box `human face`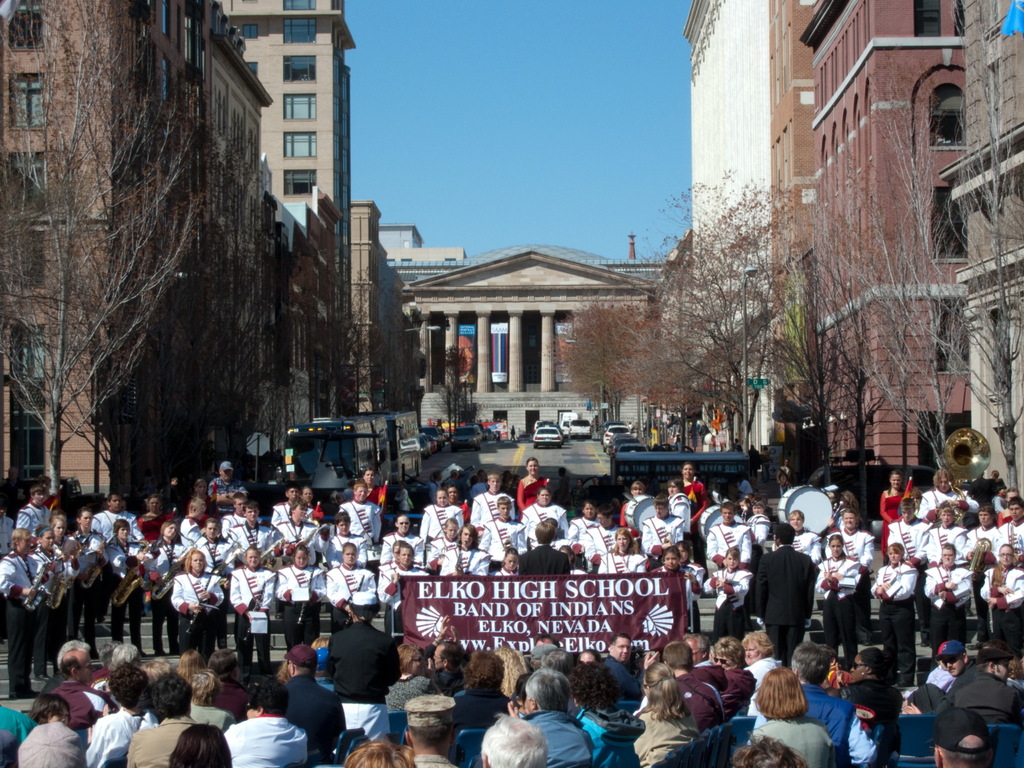
region(80, 654, 92, 676)
